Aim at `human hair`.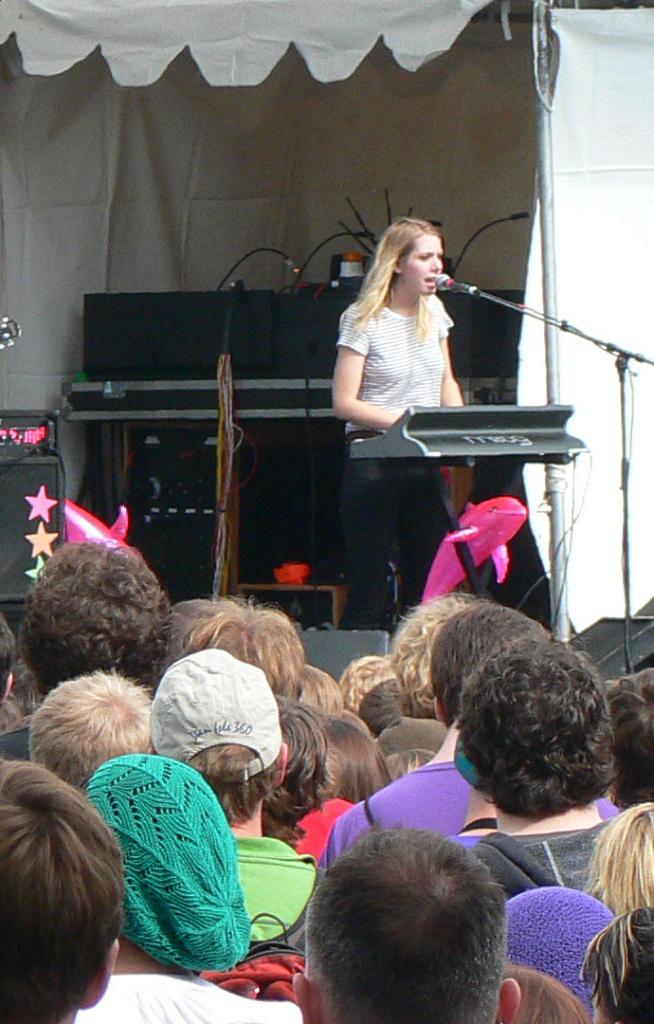
Aimed at pyautogui.locateOnScreen(424, 598, 545, 722).
